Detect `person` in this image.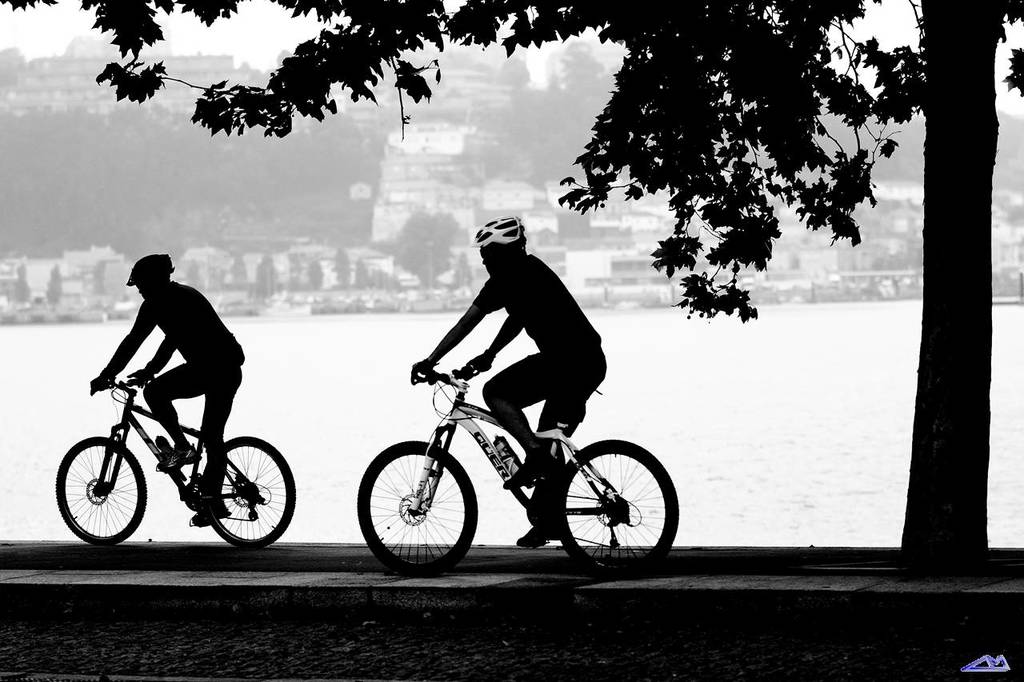
Detection: 409 209 605 544.
